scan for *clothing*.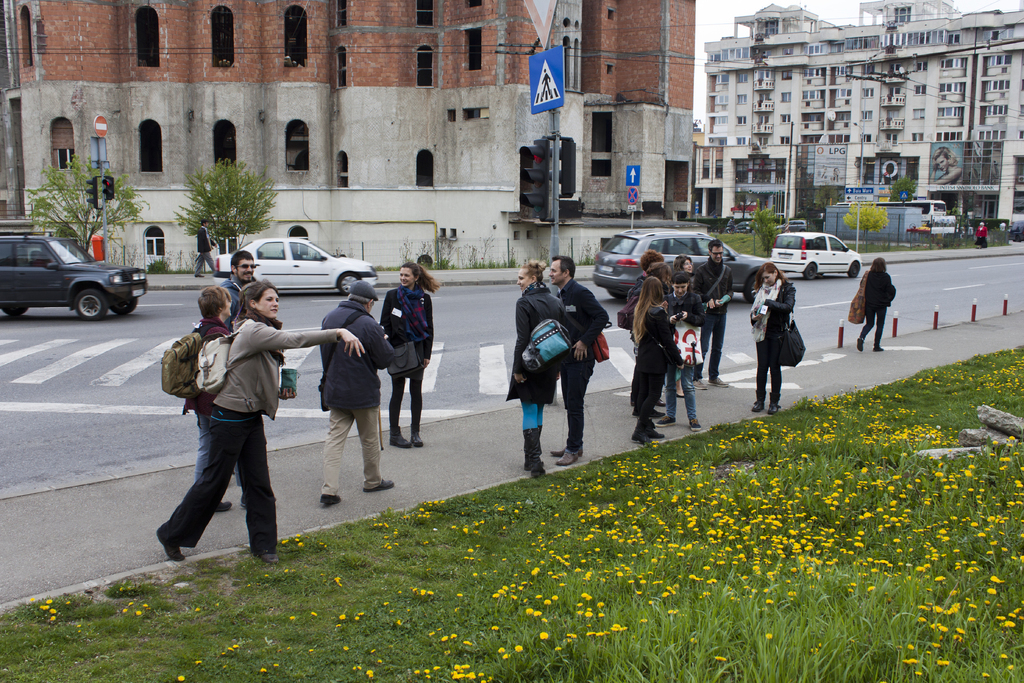
Scan result: left=378, top=283, right=433, bottom=434.
